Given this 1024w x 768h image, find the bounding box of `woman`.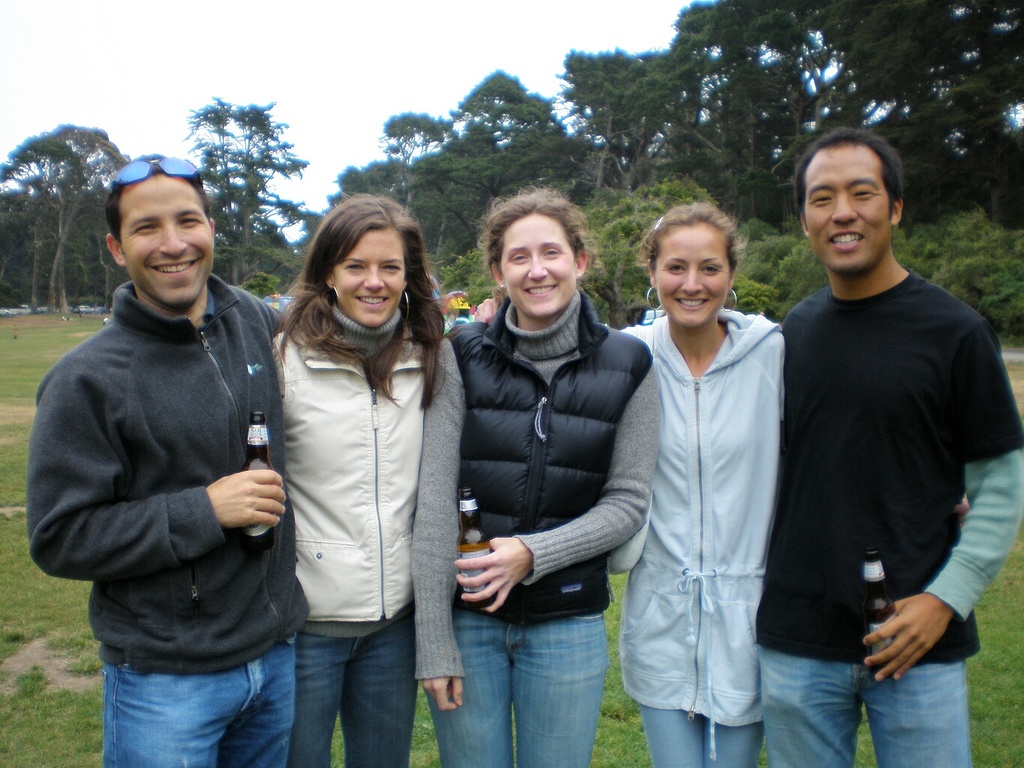
[240, 180, 474, 760].
